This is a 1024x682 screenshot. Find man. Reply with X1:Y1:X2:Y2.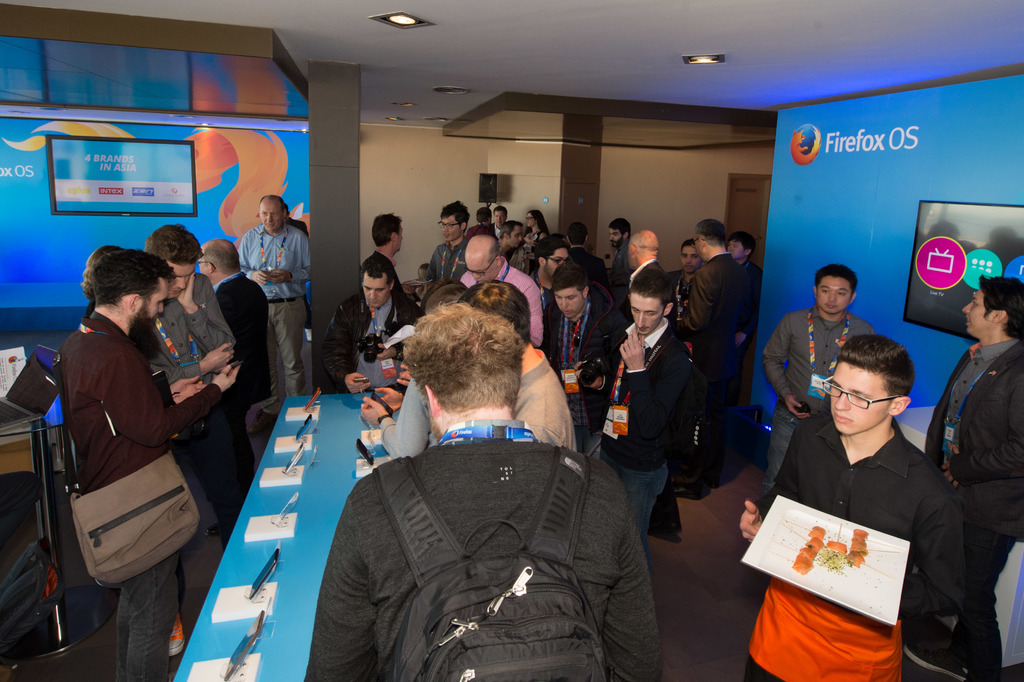
606:221:630:278.
